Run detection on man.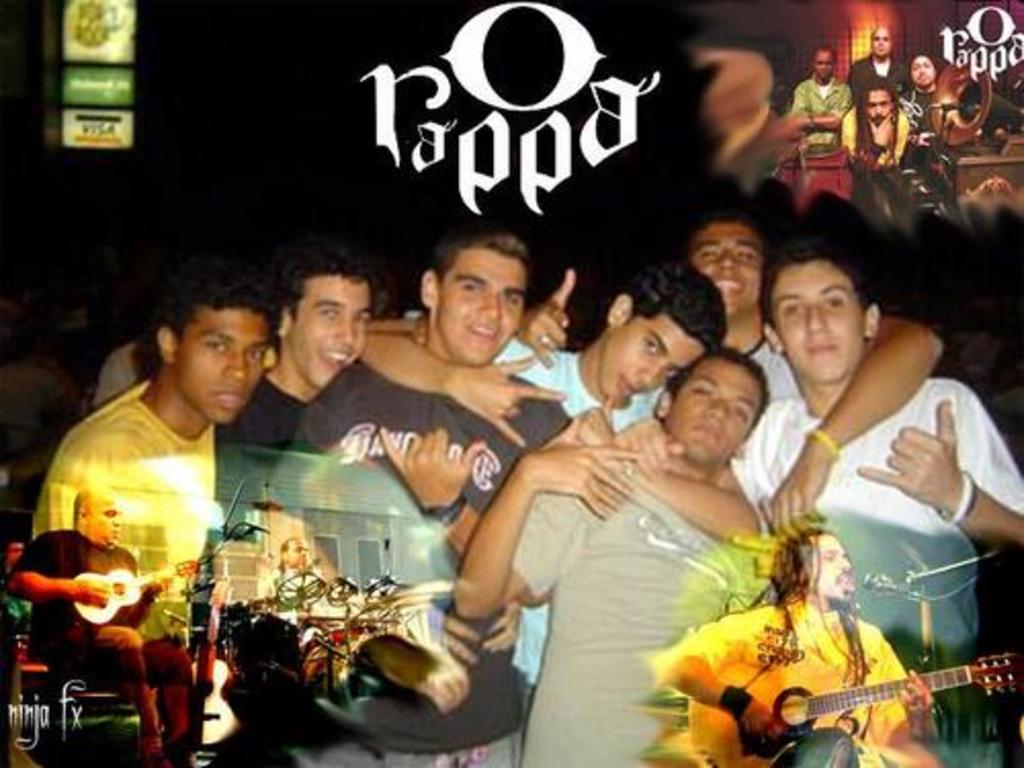
Result: 209 233 383 537.
